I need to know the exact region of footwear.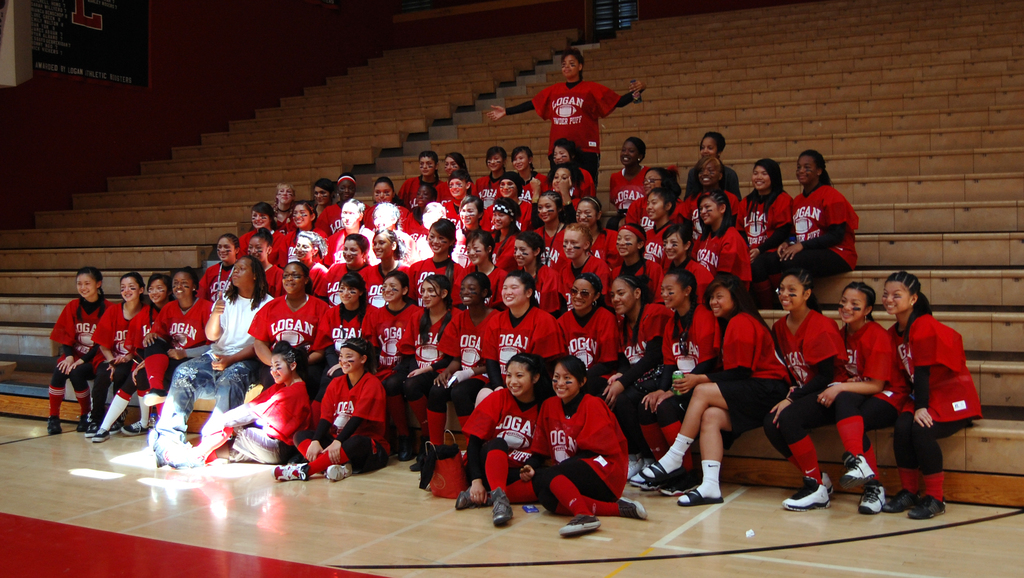
Region: [left=122, top=421, right=150, bottom=438].
